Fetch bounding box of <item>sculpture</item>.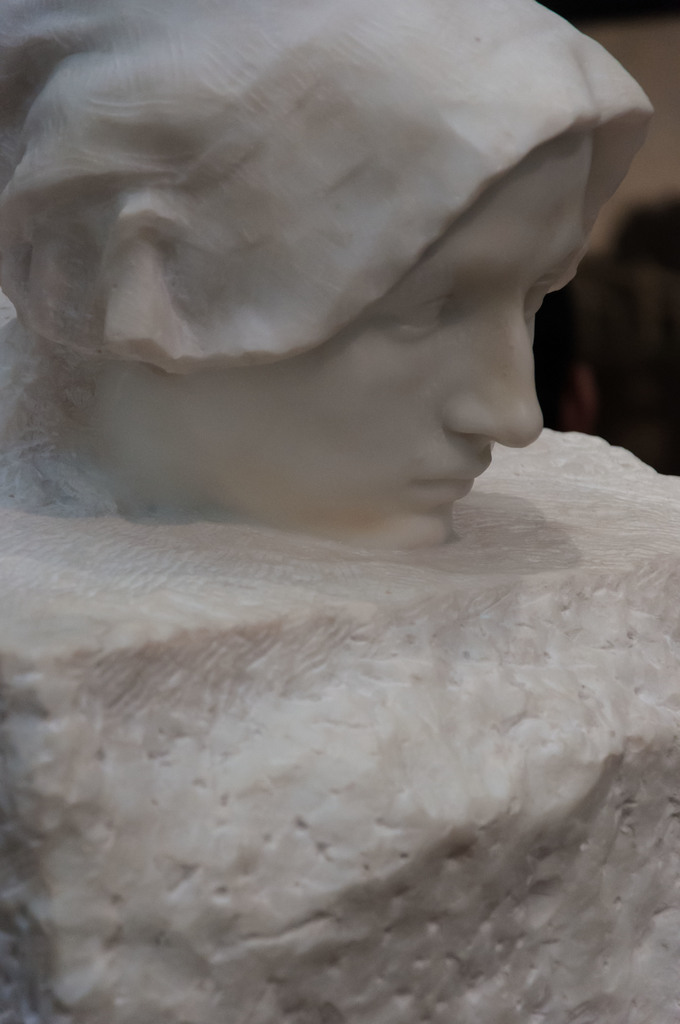
Bbox: bbox=[0, 0, 654, 536].
